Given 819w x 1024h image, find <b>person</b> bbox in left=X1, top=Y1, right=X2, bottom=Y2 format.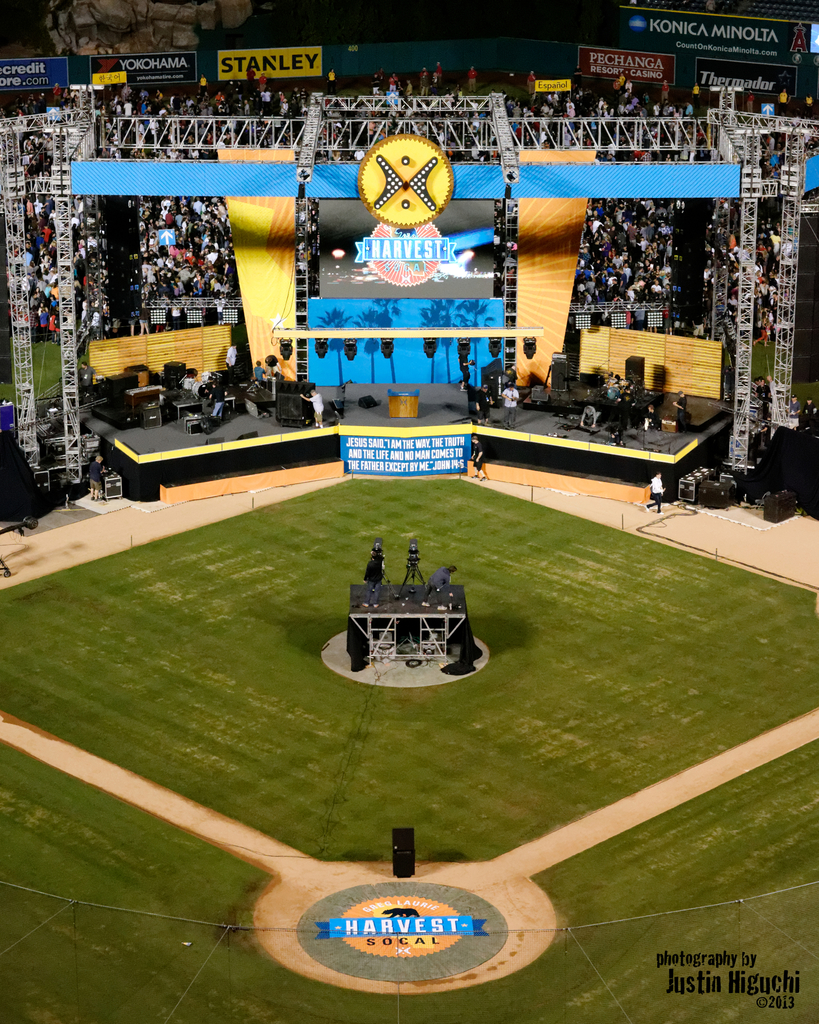
left=473, top=383, right=495, bottom=429.
